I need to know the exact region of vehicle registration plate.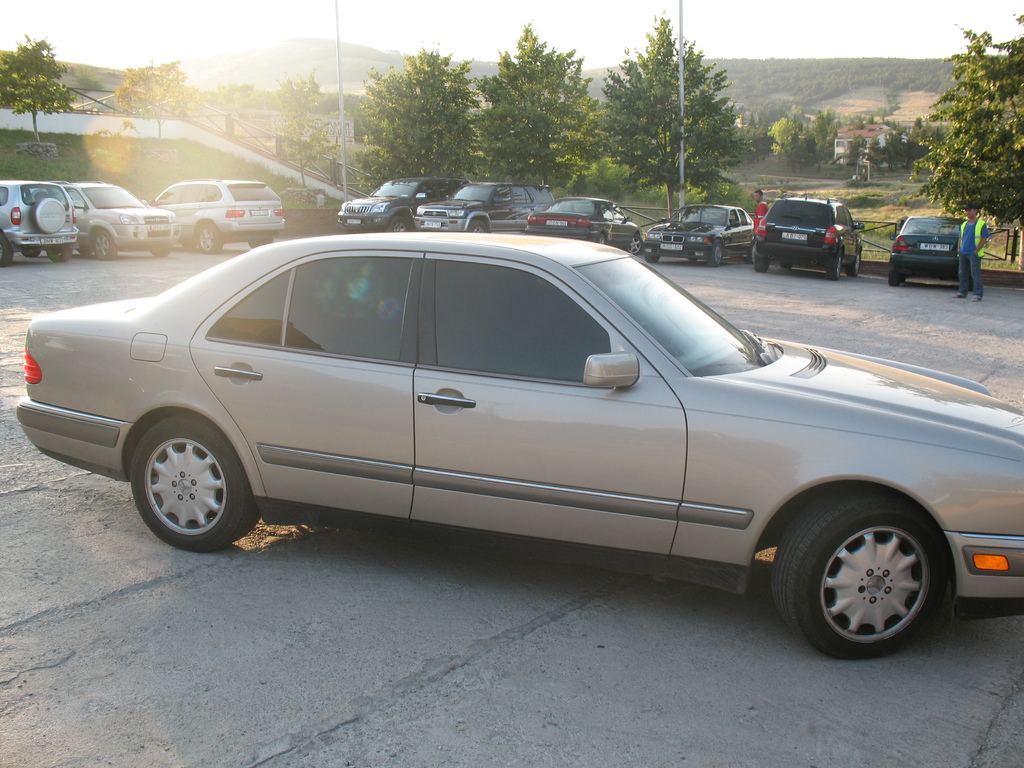
Region: 424/221/442/226.
